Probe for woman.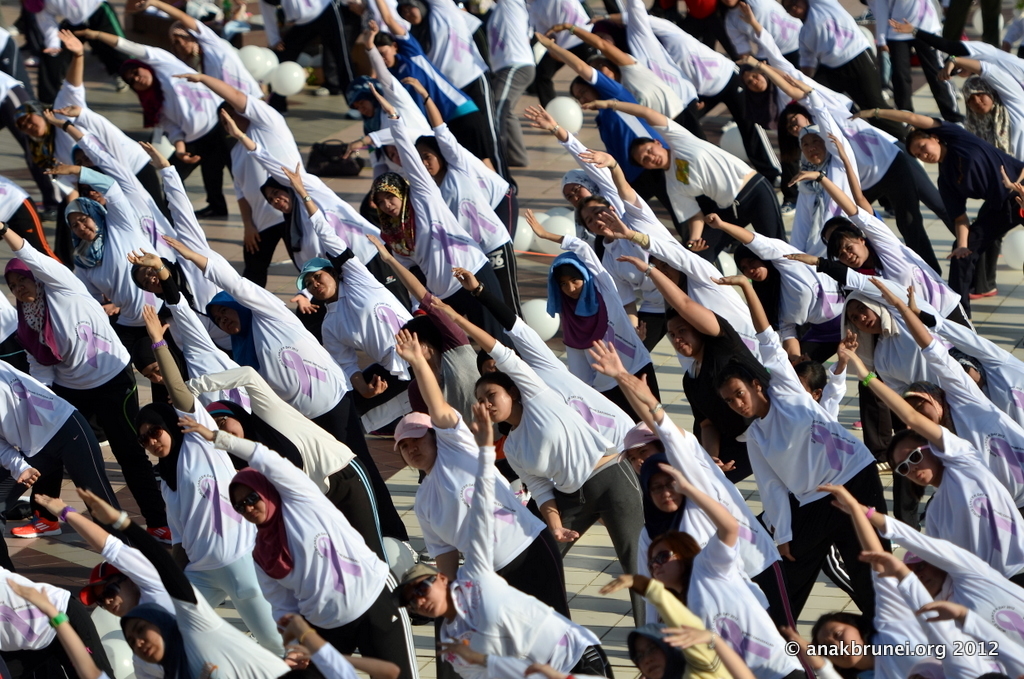
Probe result: bbox=(935, 59, 1023, 163).
